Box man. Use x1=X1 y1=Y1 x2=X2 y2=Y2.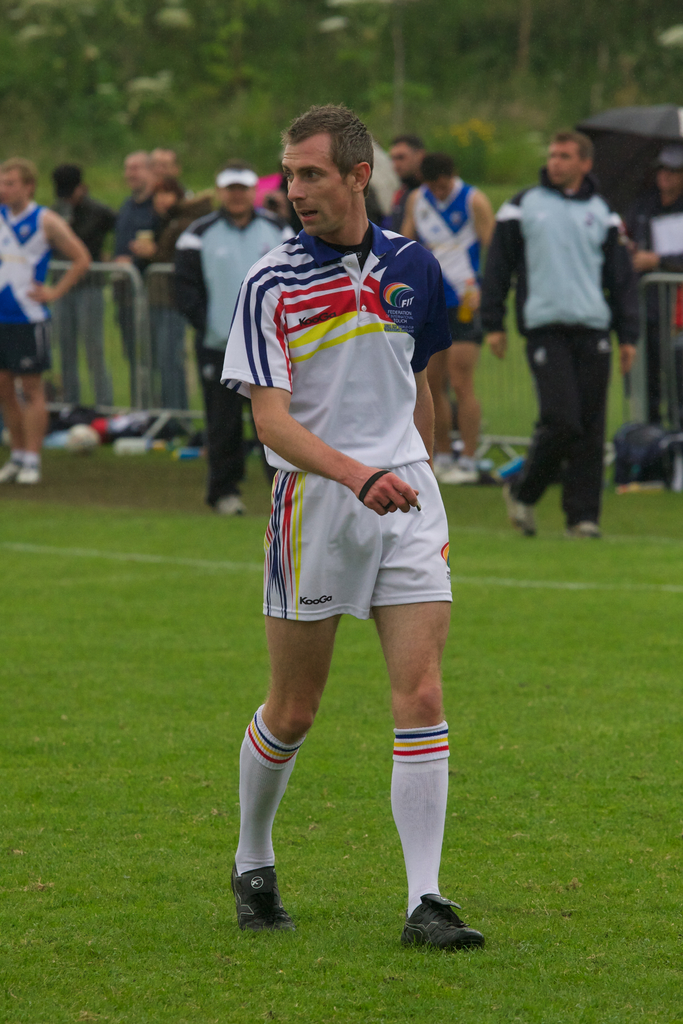
x1=170 y1=159 x2=296 y2=521.
